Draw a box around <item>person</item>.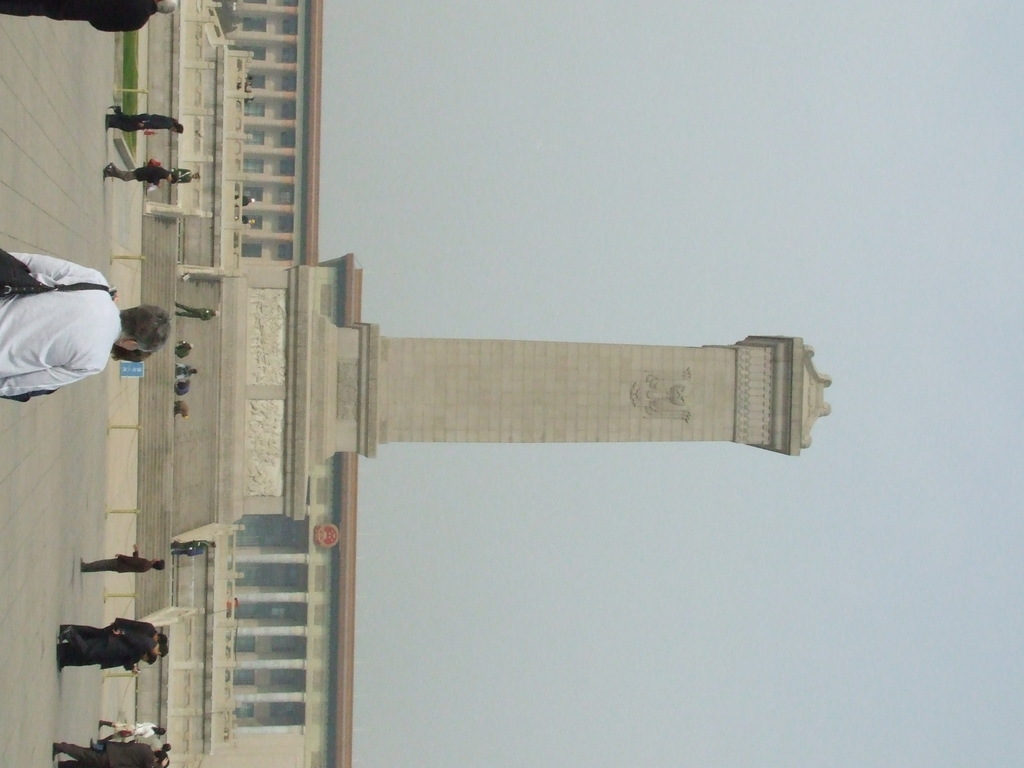
x1=239 y1=212 x2=255 y2=225.
